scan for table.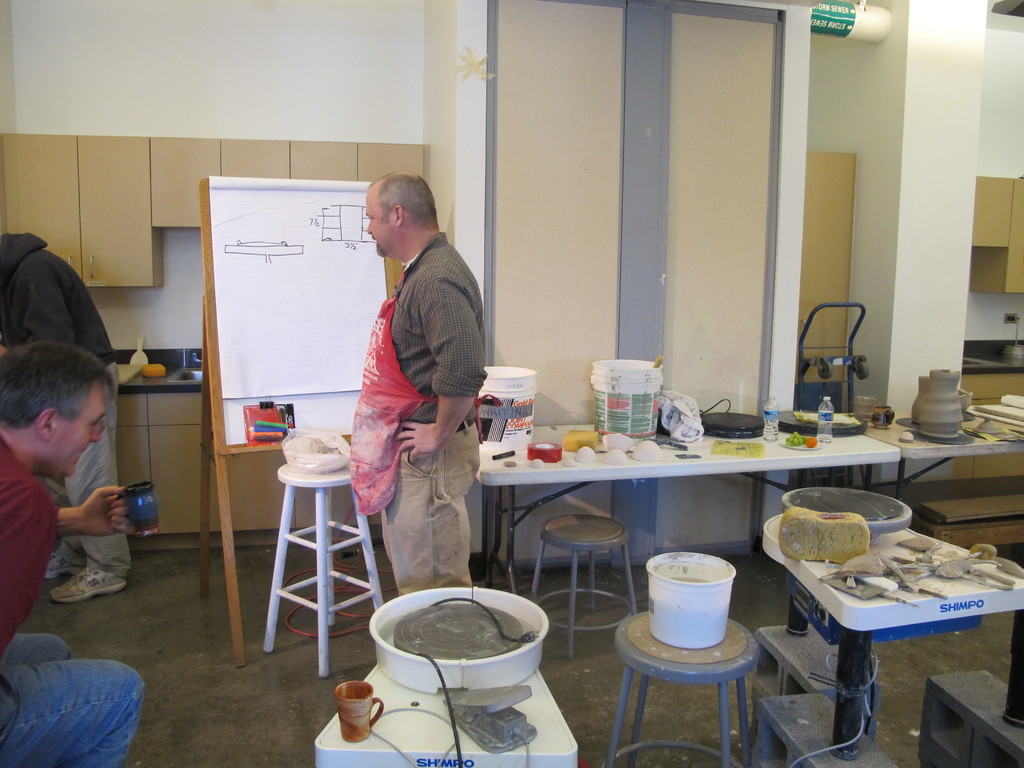
Scan result: 861/413/1023/492.
